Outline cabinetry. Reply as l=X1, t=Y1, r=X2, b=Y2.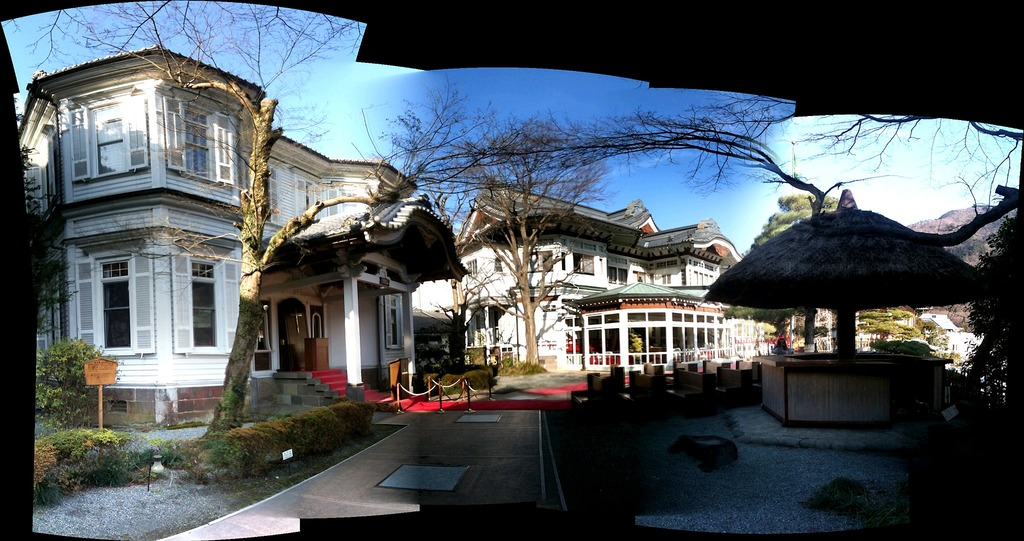
l=304, t=337, r=326, b=371.
